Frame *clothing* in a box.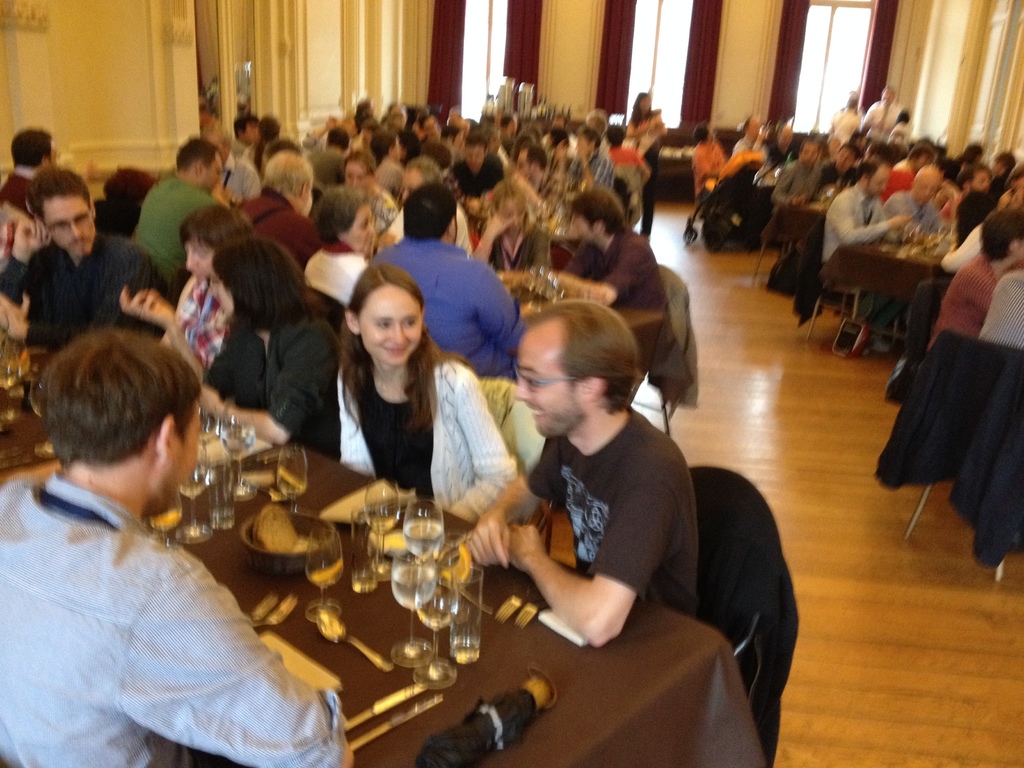
region(0, 479, 342, 767).
